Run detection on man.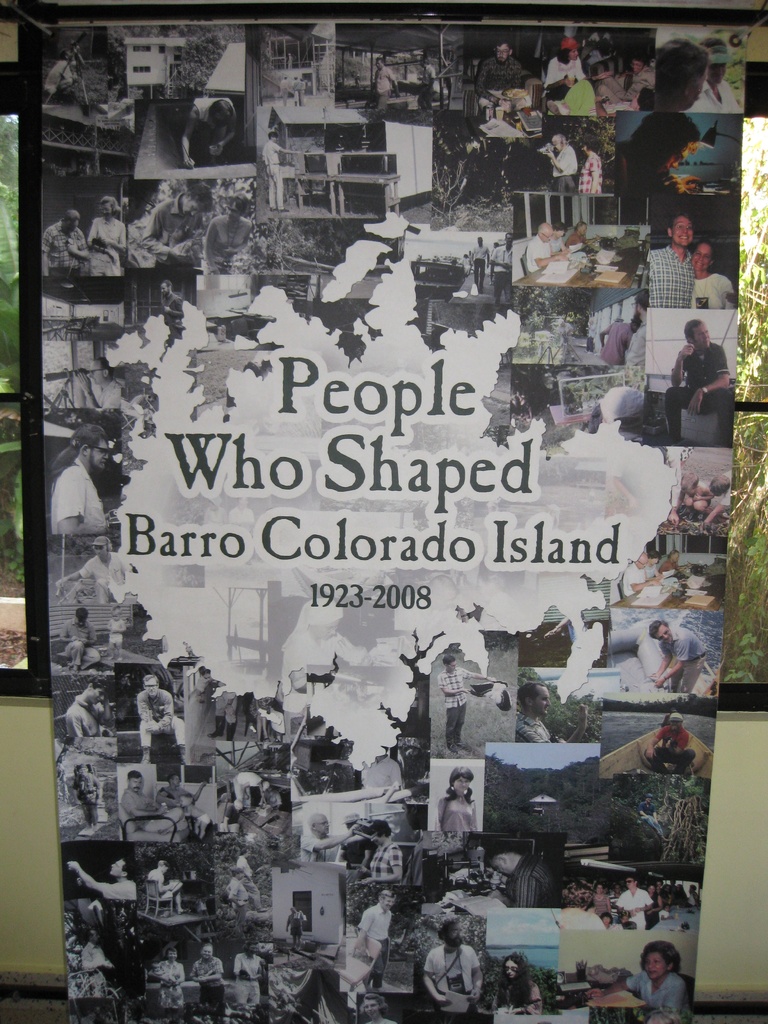
Result: 79,933,117,993.
